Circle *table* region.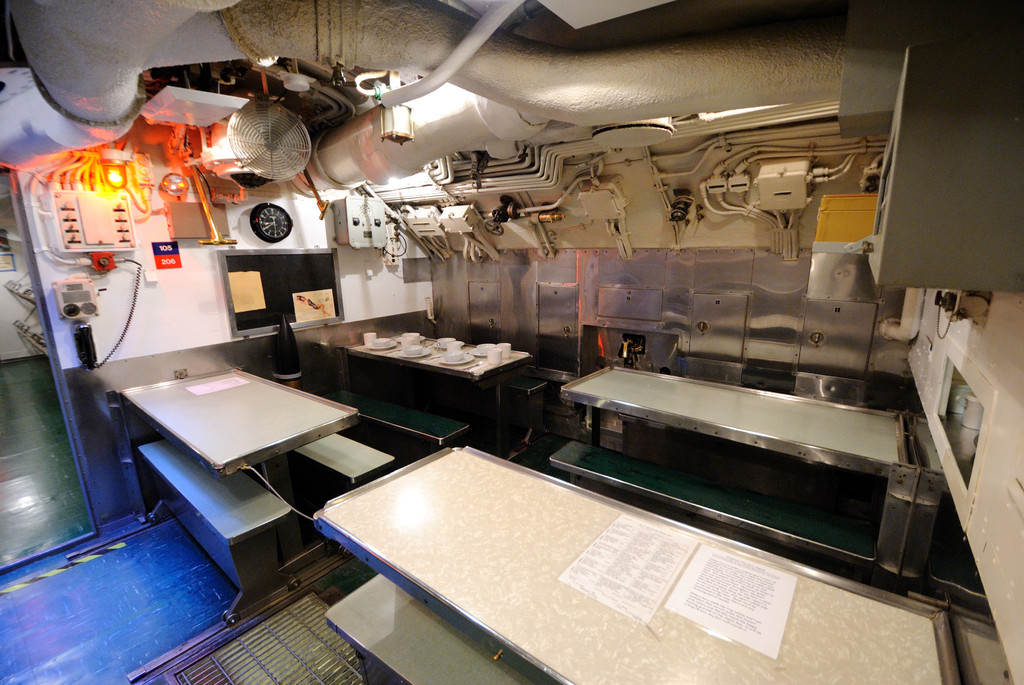
Region: rect(276, 423, 875, 684).
